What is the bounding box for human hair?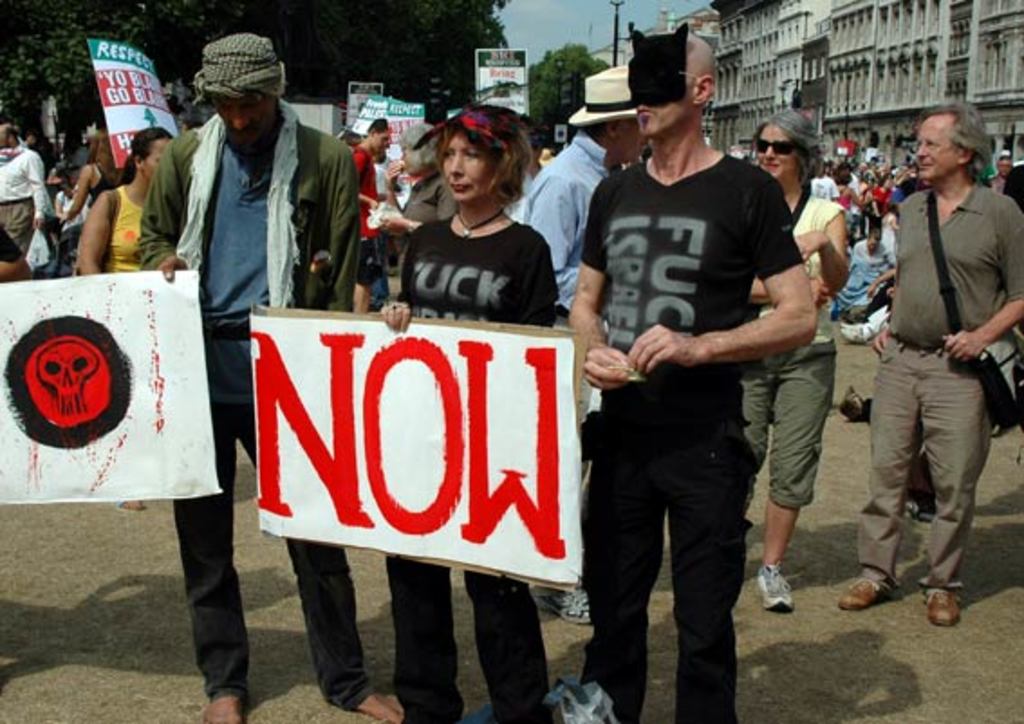
detection(753, 105, 825, 197).
